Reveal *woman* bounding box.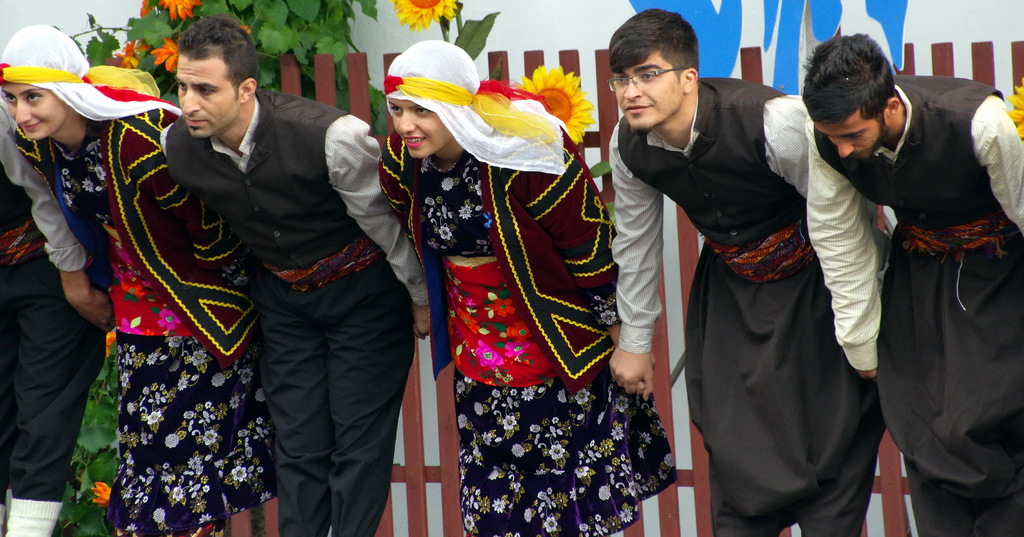
Revealed: detection(0, 24, 282, 536).
